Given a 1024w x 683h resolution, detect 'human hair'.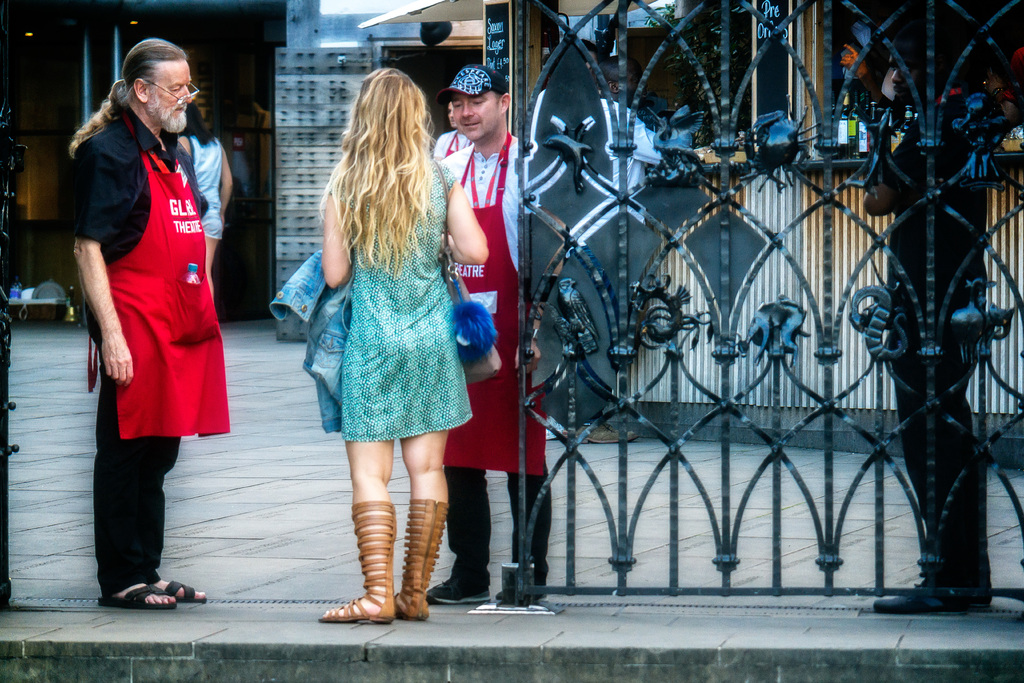
BBox(321, 74, 445, 297).
